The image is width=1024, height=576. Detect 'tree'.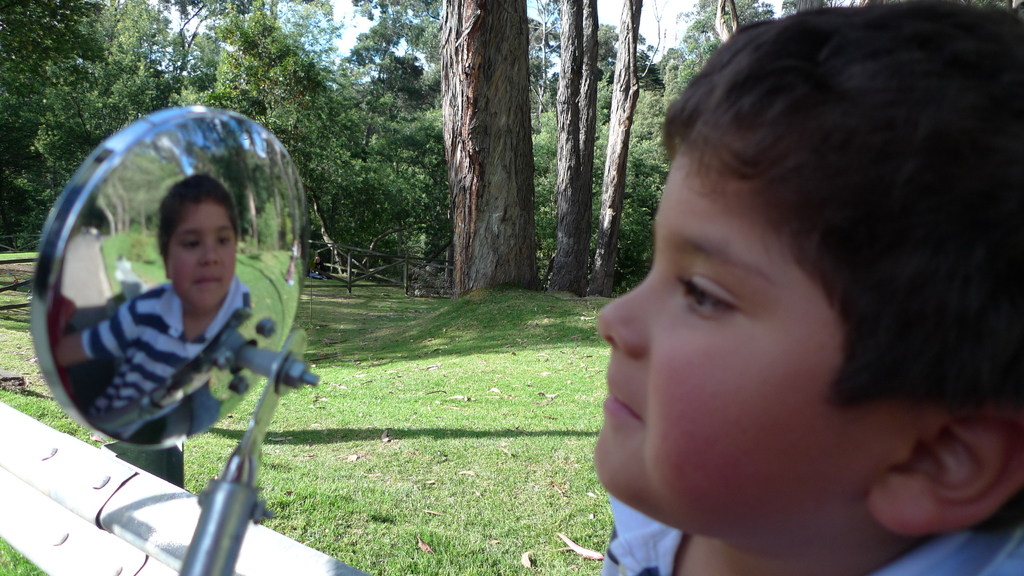
Detection: 528, 14, 561, 162.
